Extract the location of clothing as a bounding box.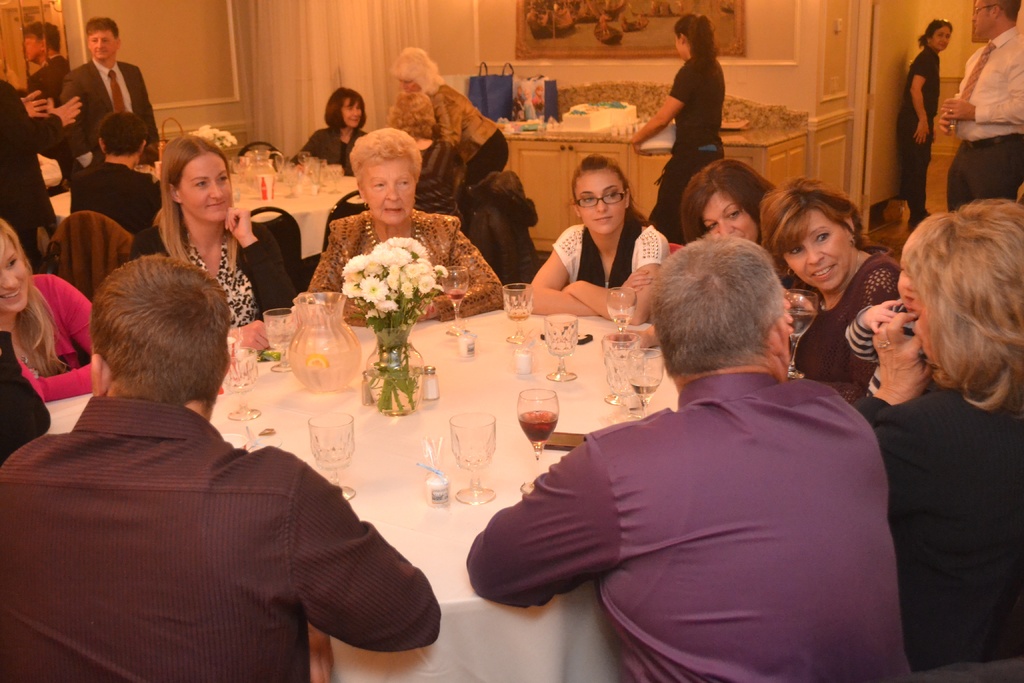
{"x1": 468, "y1": 370, "x2": 909, "y2": 682}.
